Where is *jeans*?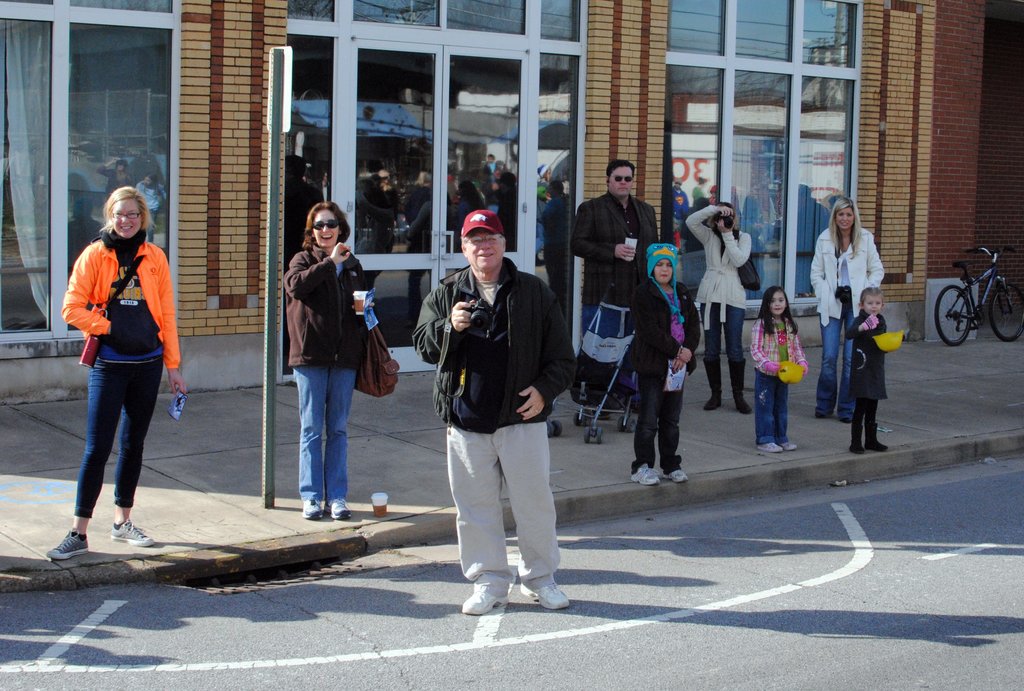
(x1=276, y1=352, x2=360, y2=518).
